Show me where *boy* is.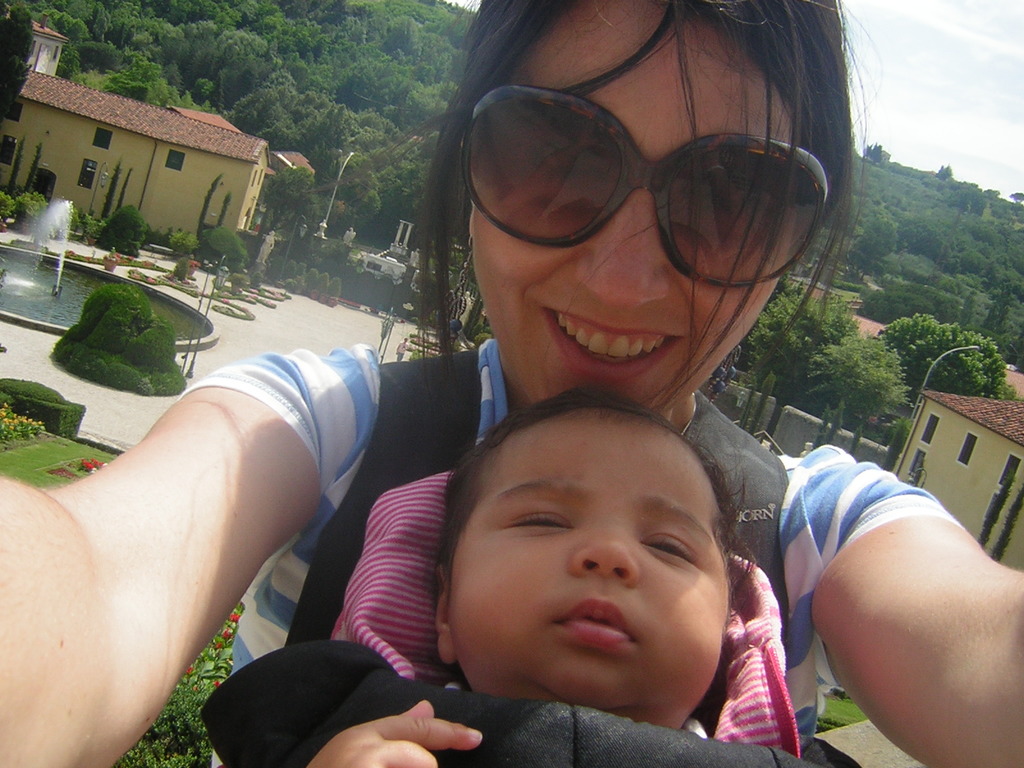
*boy* is at (left=203, top=394, right=833, bottom=767).
